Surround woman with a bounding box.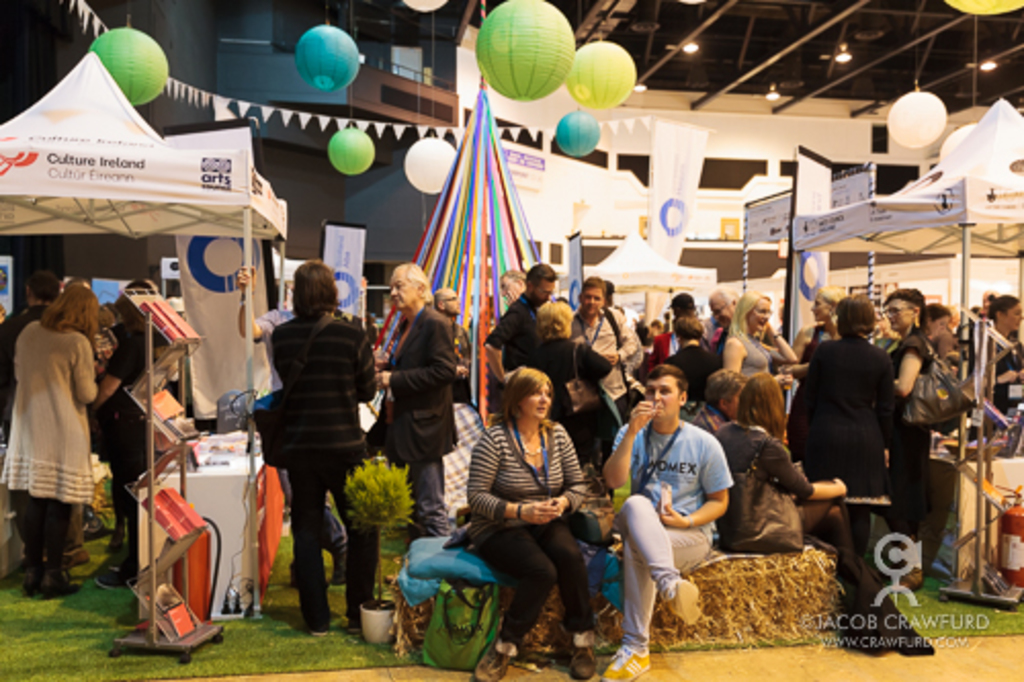
[left=885, top=281, right=942, bottom=549].
